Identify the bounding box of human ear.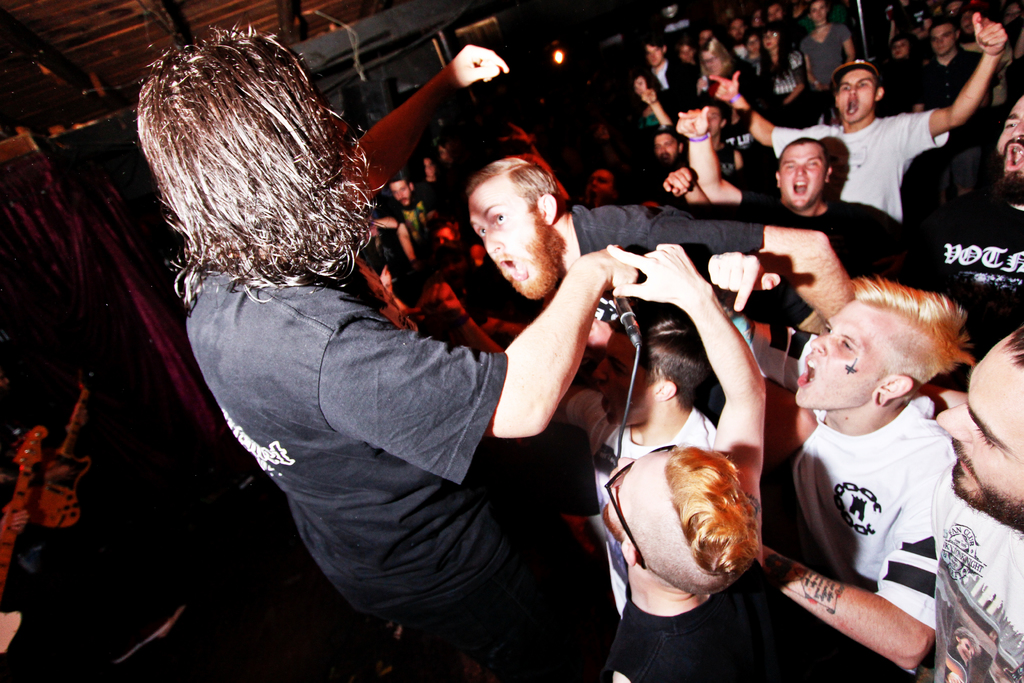
BBox(675, 147, 682, 160).
